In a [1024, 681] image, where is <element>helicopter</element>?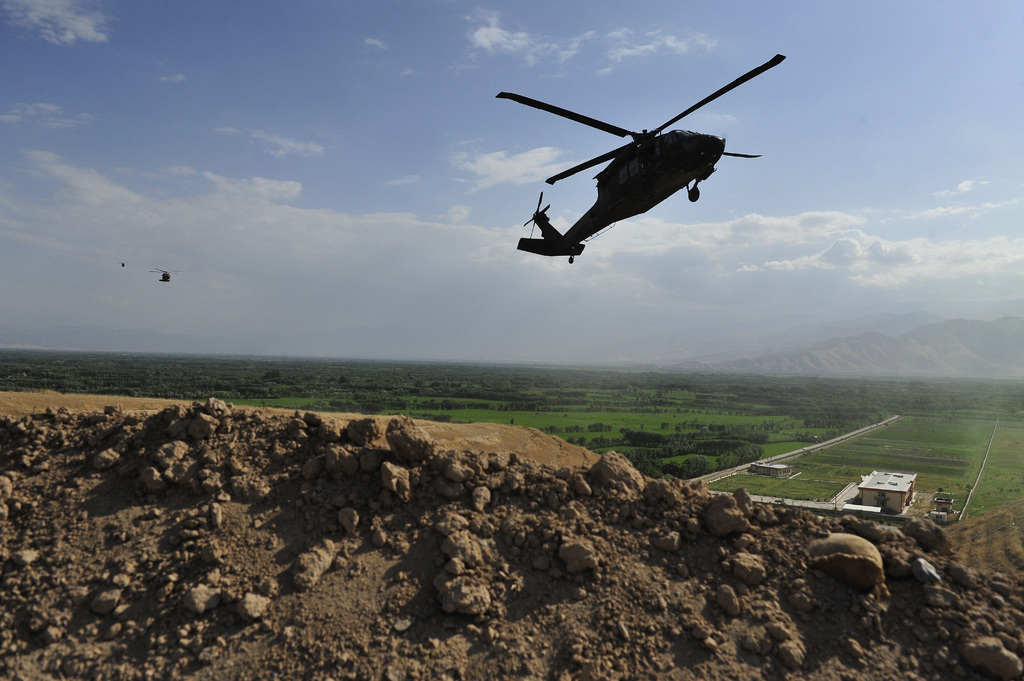
Rect(118, 262, 129, 268).
